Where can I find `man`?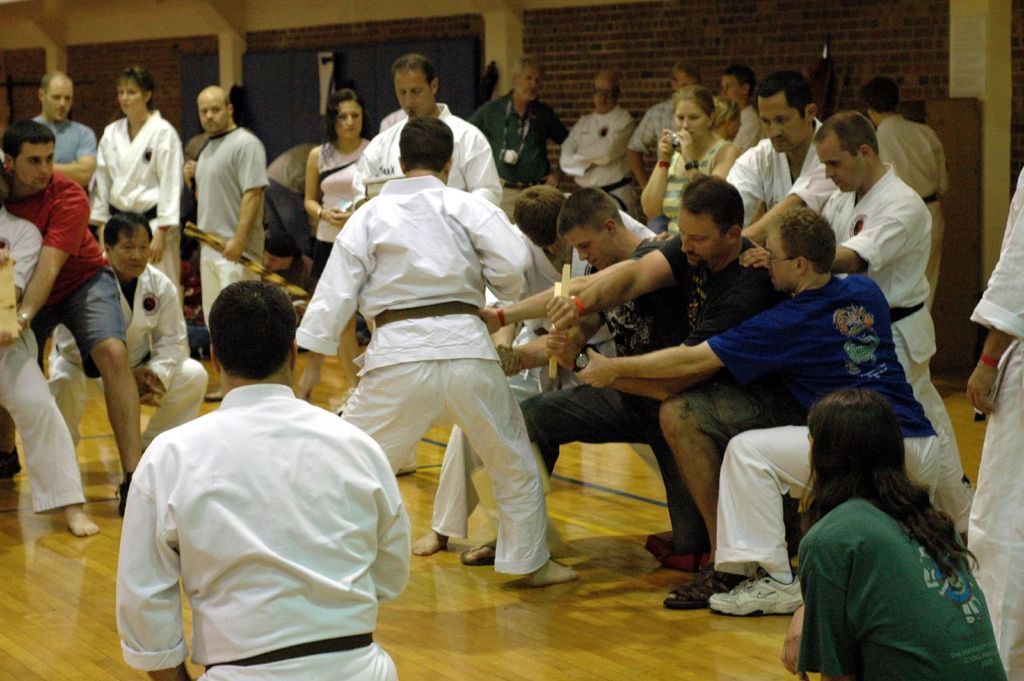
You can find it at 462,51,566,199.
